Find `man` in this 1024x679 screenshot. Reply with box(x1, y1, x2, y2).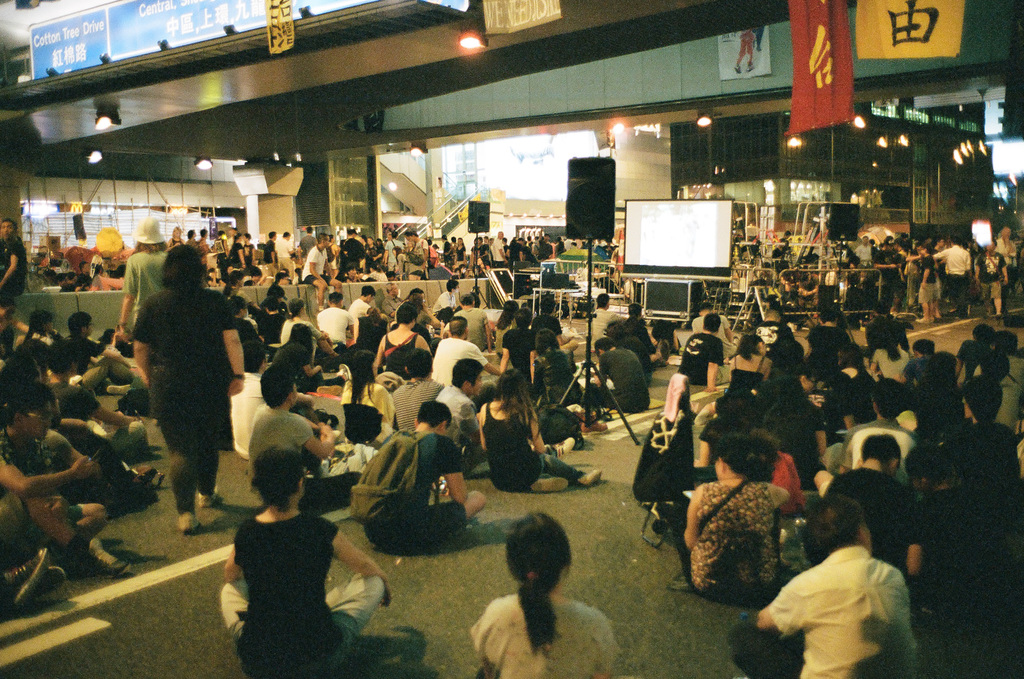
box(927, 234, 972, 319).
